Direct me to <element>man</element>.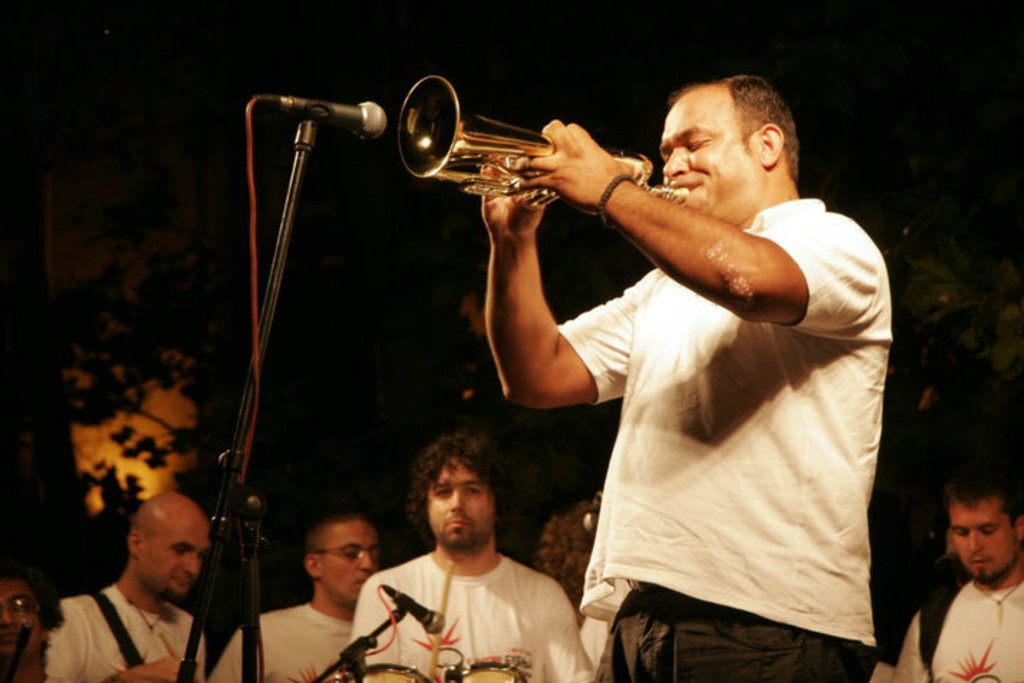
Direction: bbox(486, 81, 895, 682).
